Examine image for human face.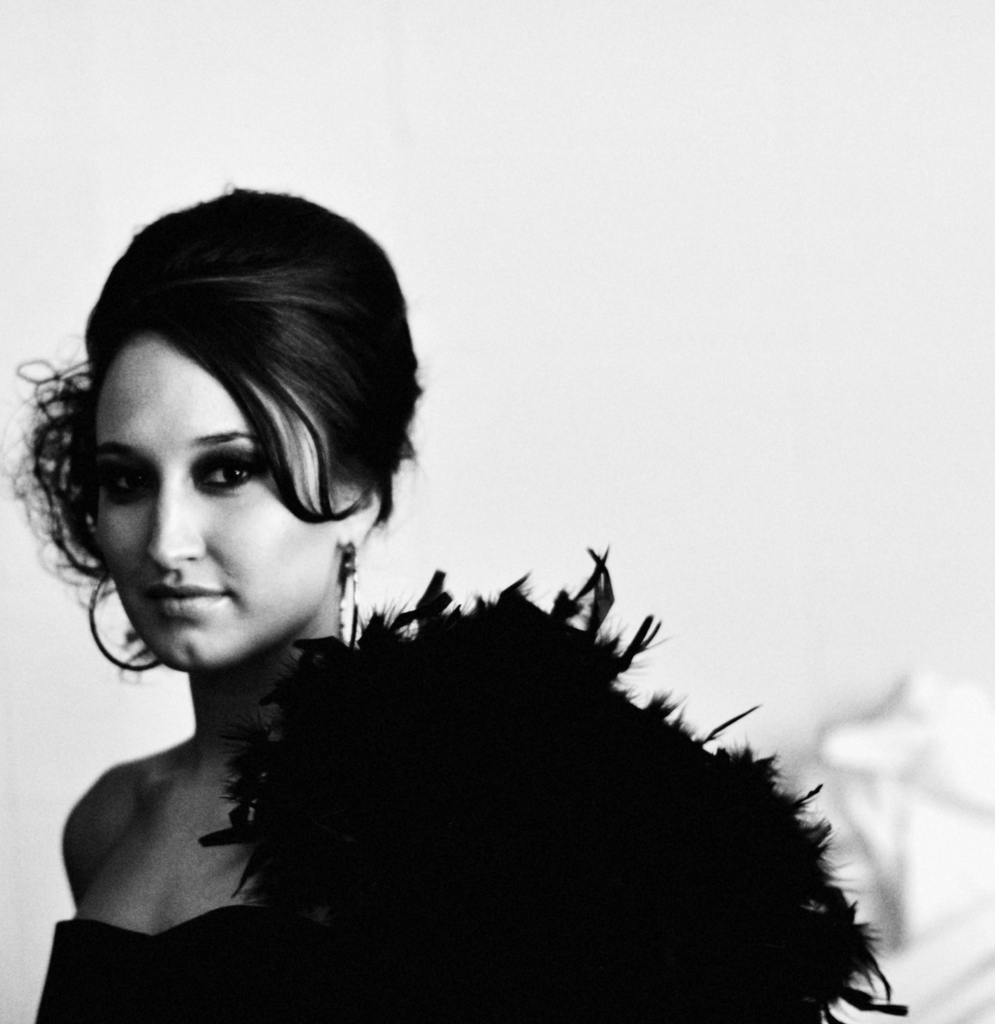
Examination result: (x1=92, y1=333, x2=347, y2=667).
